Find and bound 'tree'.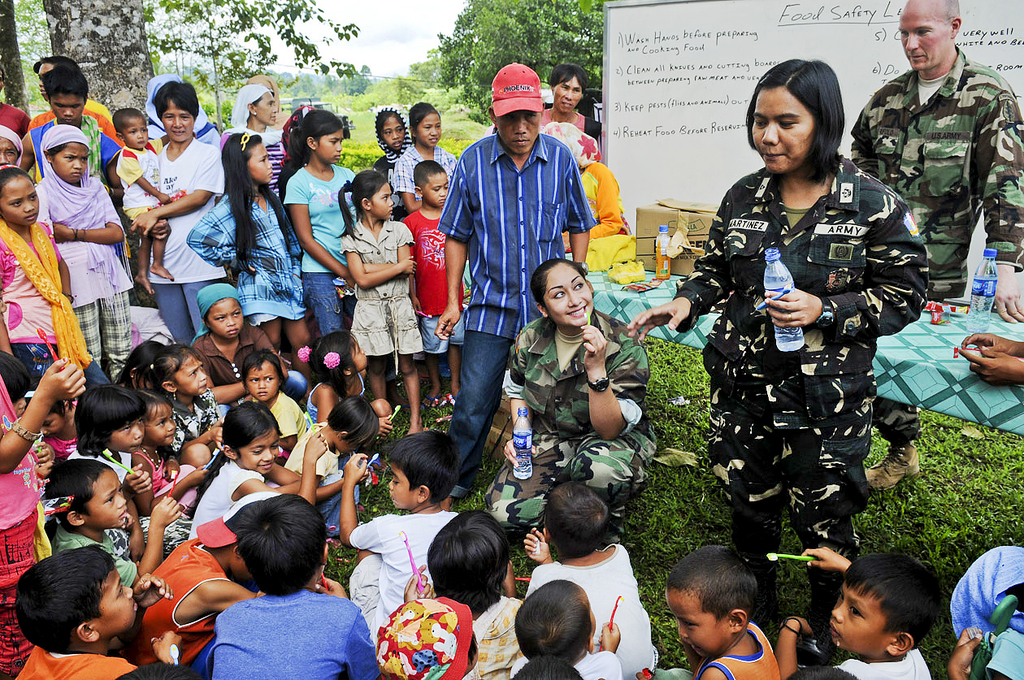
Bound: 426:0:479:97.
